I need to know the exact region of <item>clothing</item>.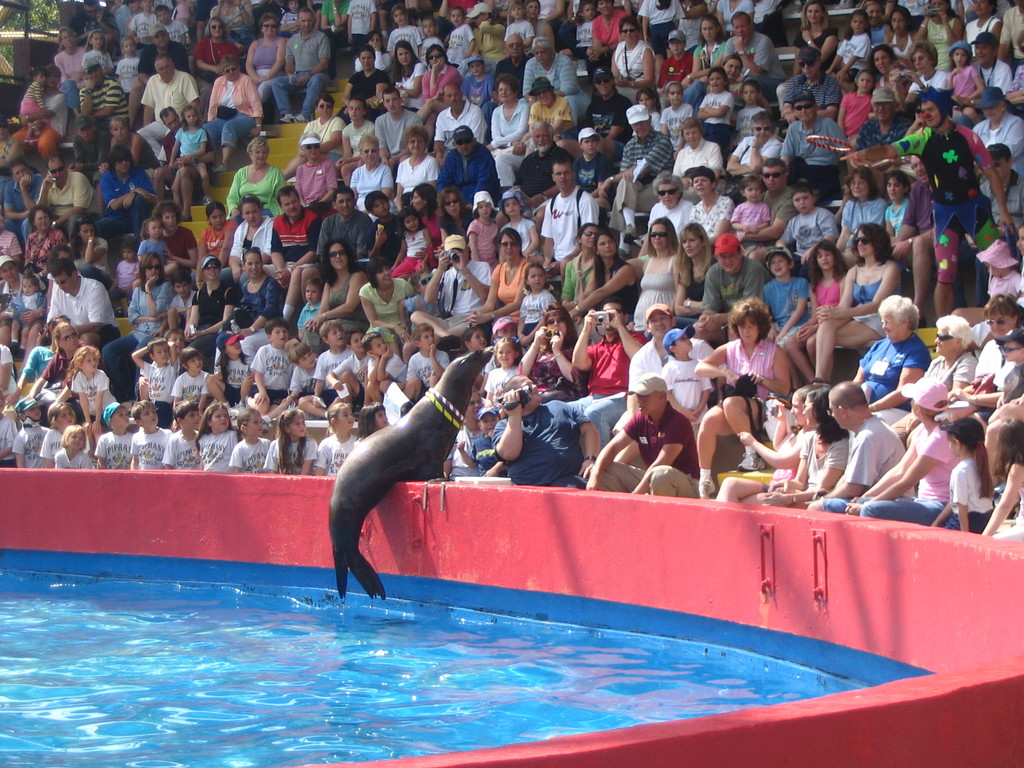
Region: select_region(945, 455, 990, 533).
